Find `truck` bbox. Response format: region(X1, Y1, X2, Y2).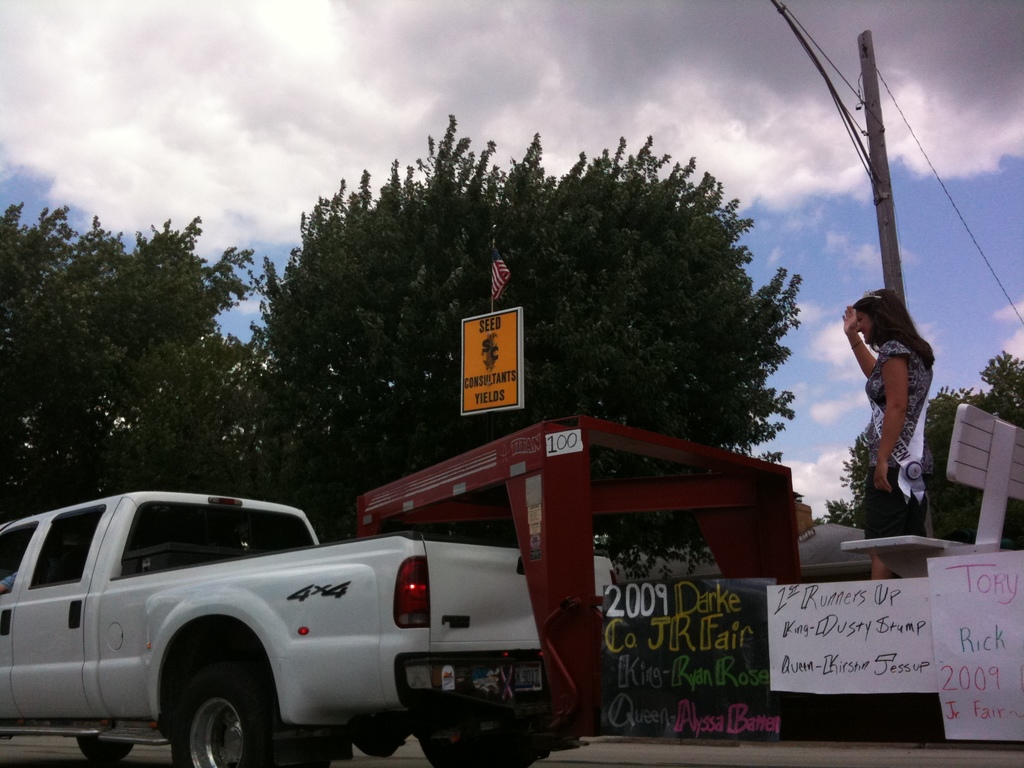
region(1, 502, 581, 758).
